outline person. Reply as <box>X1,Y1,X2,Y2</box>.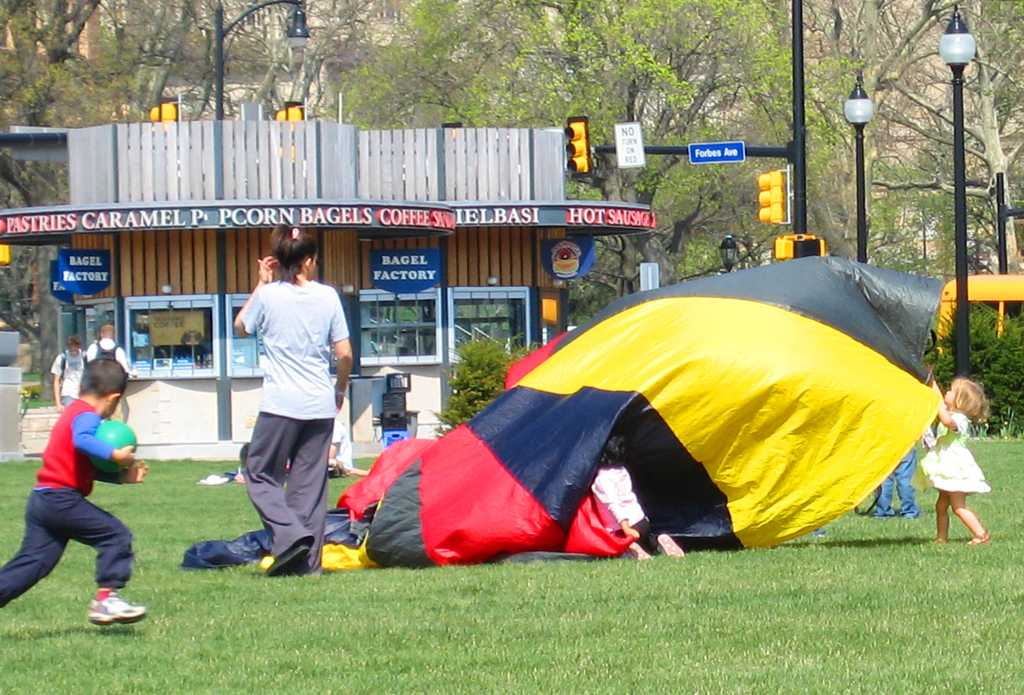
<box>234,224,354,576</box>.
